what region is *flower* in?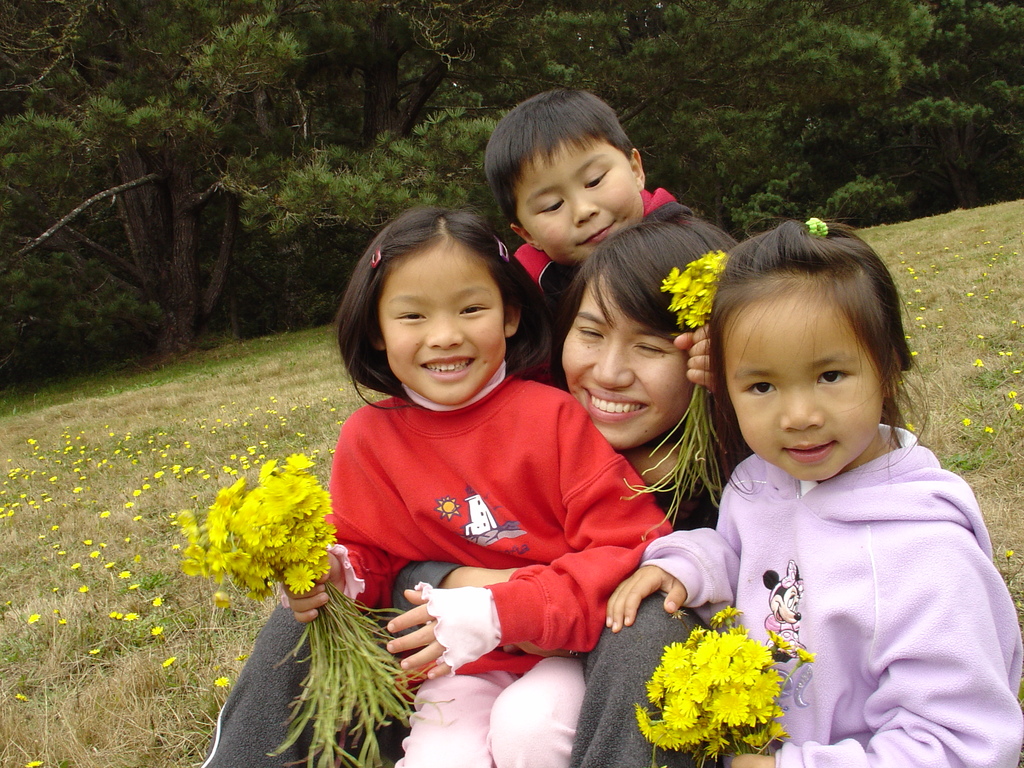
l=26, t=500, r=34, b=503.
